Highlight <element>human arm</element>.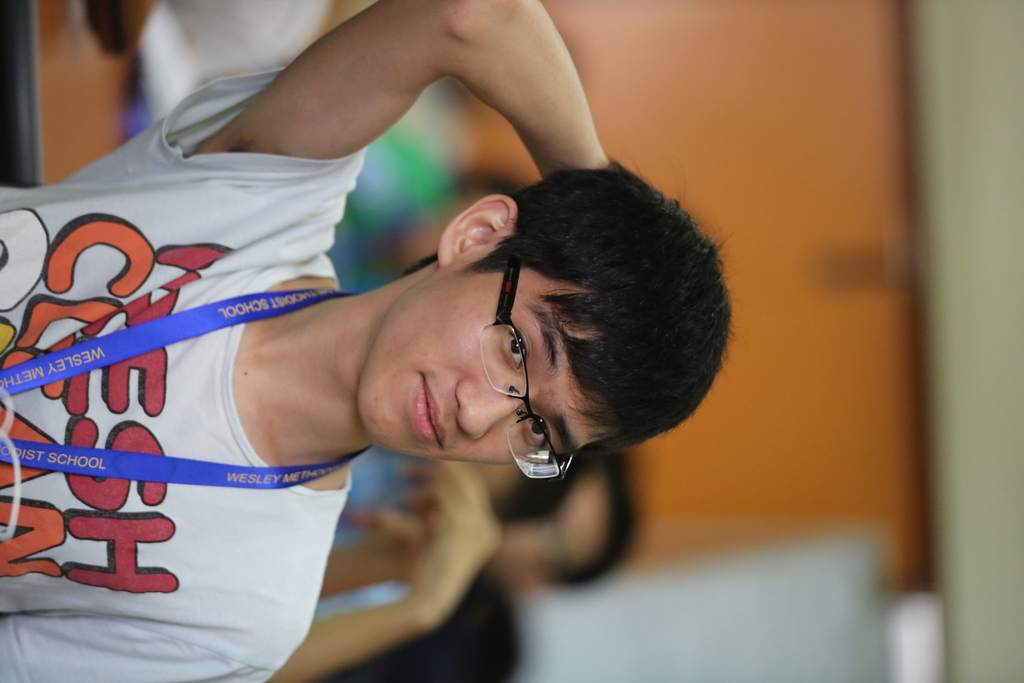
Highlighted region: [x1=341, y1=500, x2=509, y2=584].
